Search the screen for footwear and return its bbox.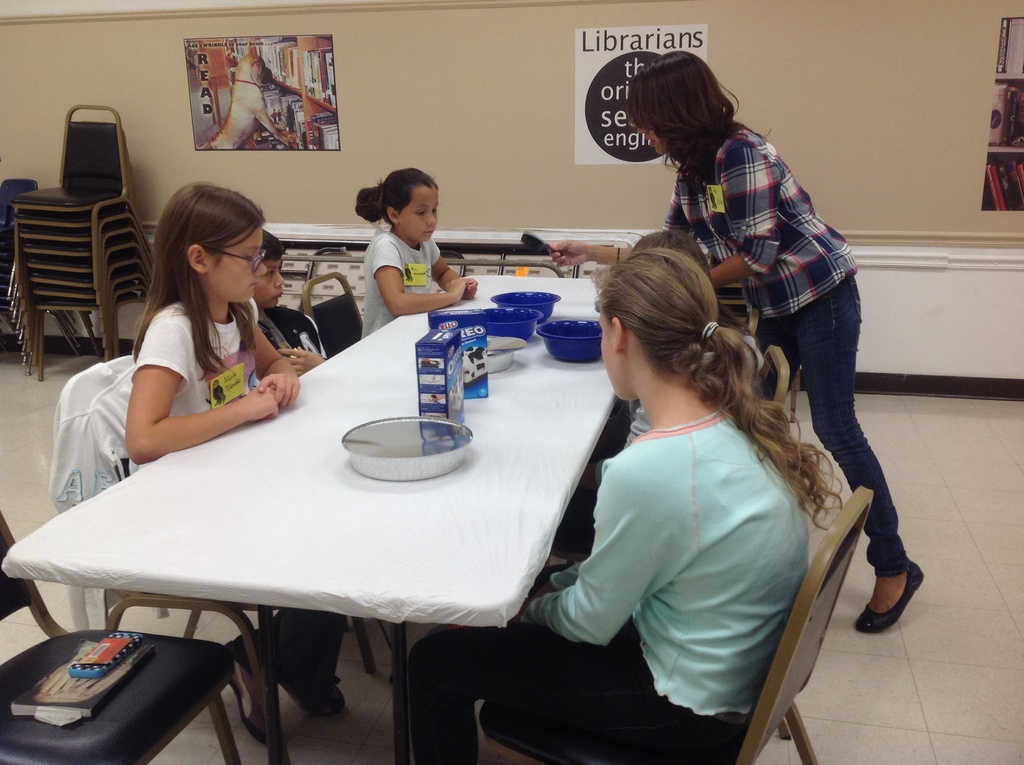
Found: (x1=227, y1=632, x2=346, y2=712).
